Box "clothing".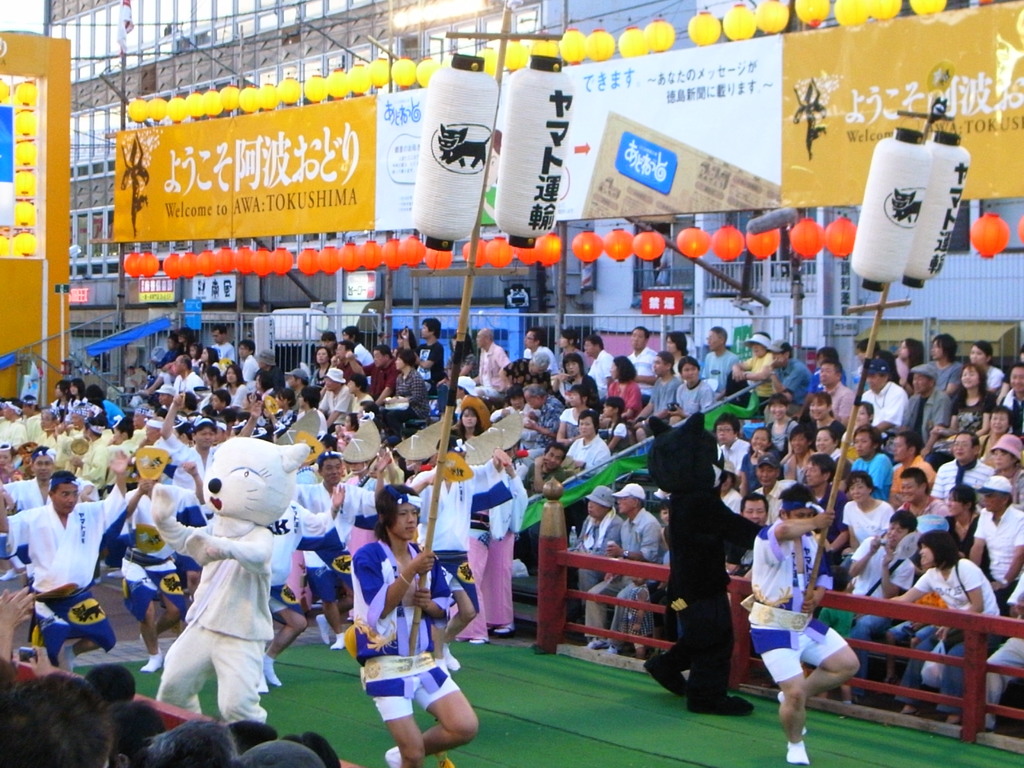
box(979, 565, 1023, 720).
